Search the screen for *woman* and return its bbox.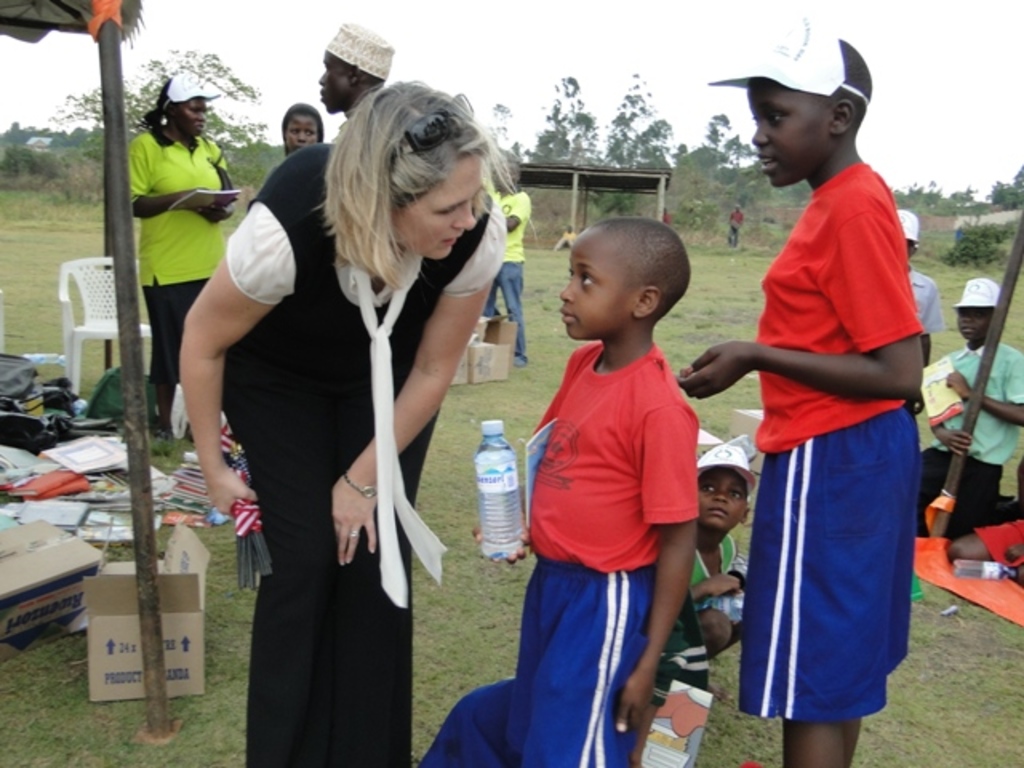
Found: [left=186, top=69, right=506, bottom=733].
